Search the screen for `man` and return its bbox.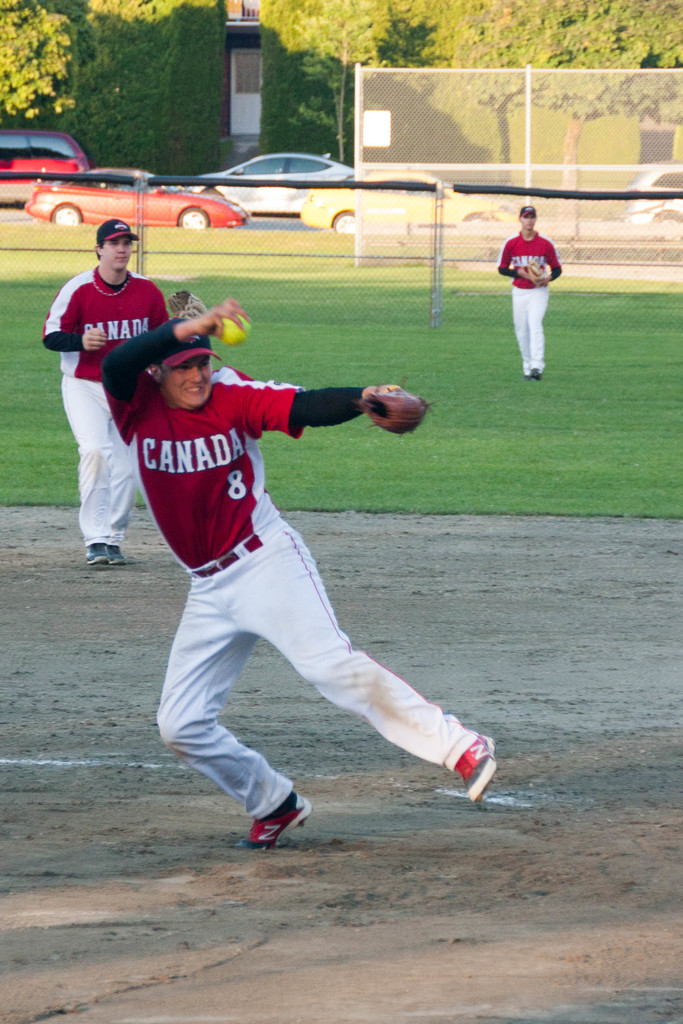
Found: x1=89 y1=250 x2=516 y2=873.
